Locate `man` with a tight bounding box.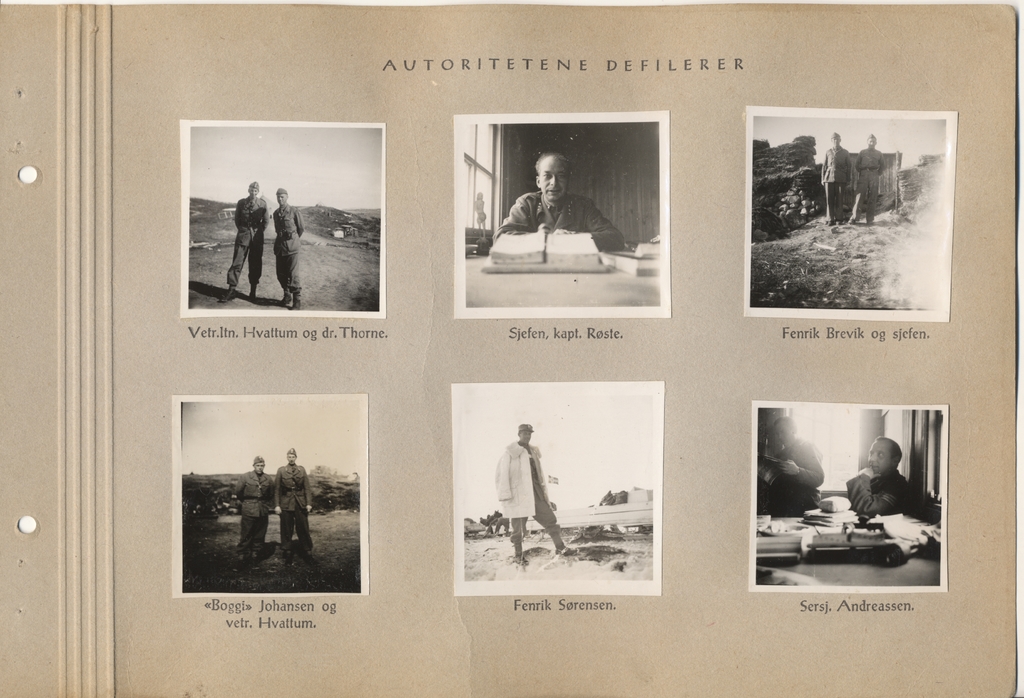
{"x1": 271, "y1": 188, "x2": 302, "y2": 311}.
